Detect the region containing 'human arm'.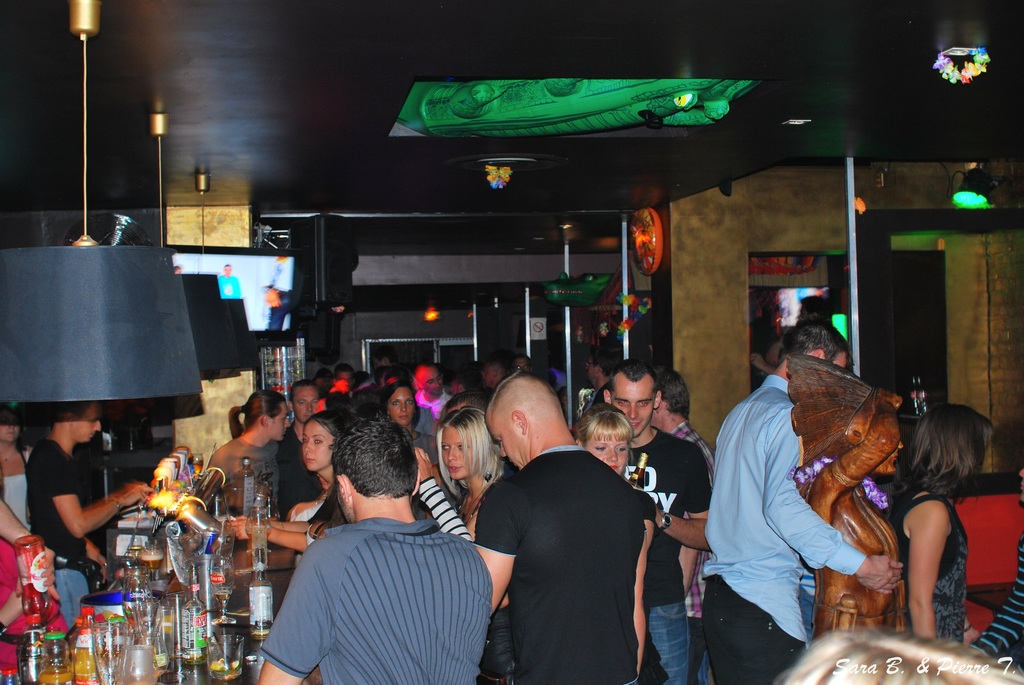
Rect(758, 404, 904, 597).
